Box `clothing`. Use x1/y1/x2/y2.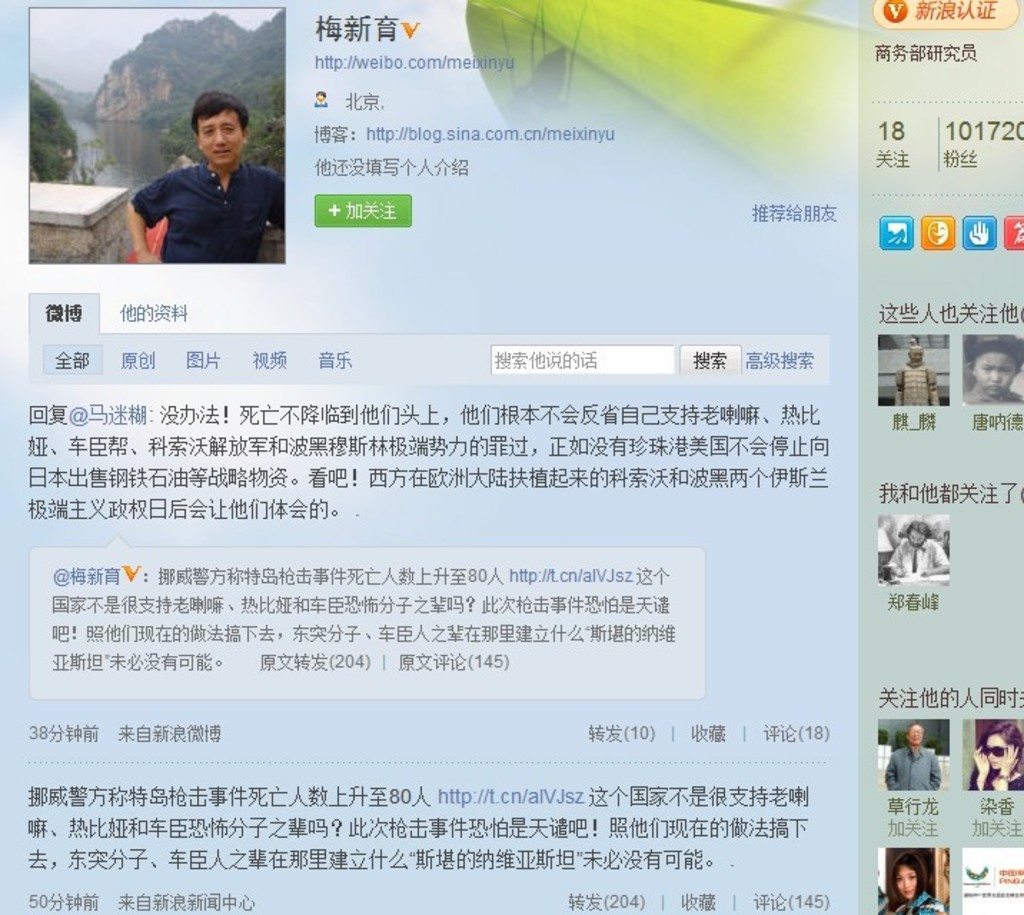
888/538/952/578.
